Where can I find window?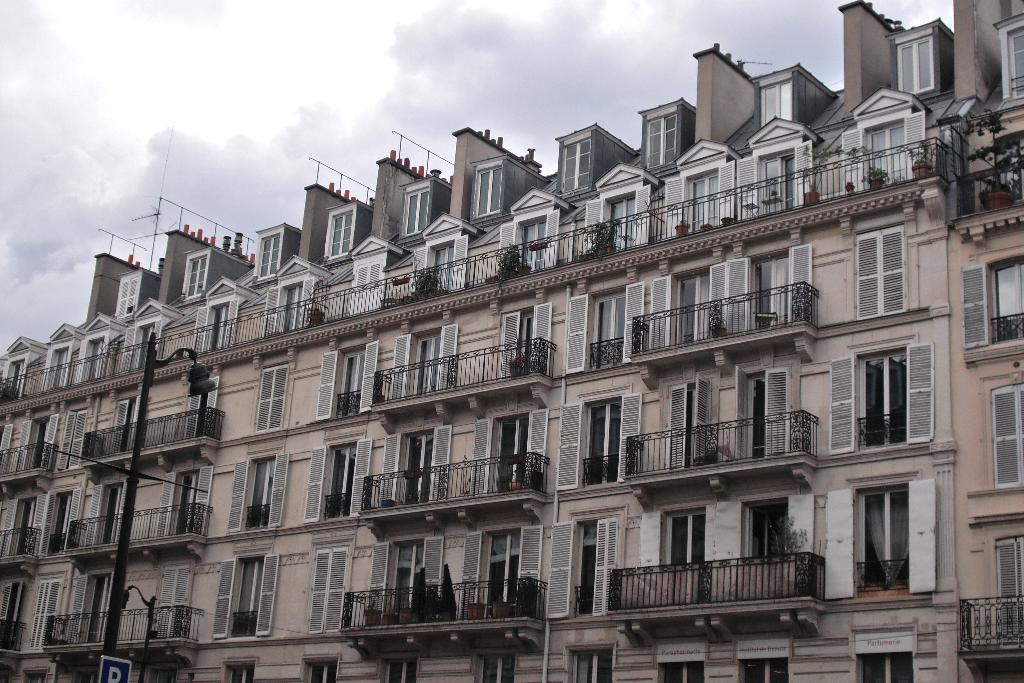
You can find it at [660,138,734,242].
